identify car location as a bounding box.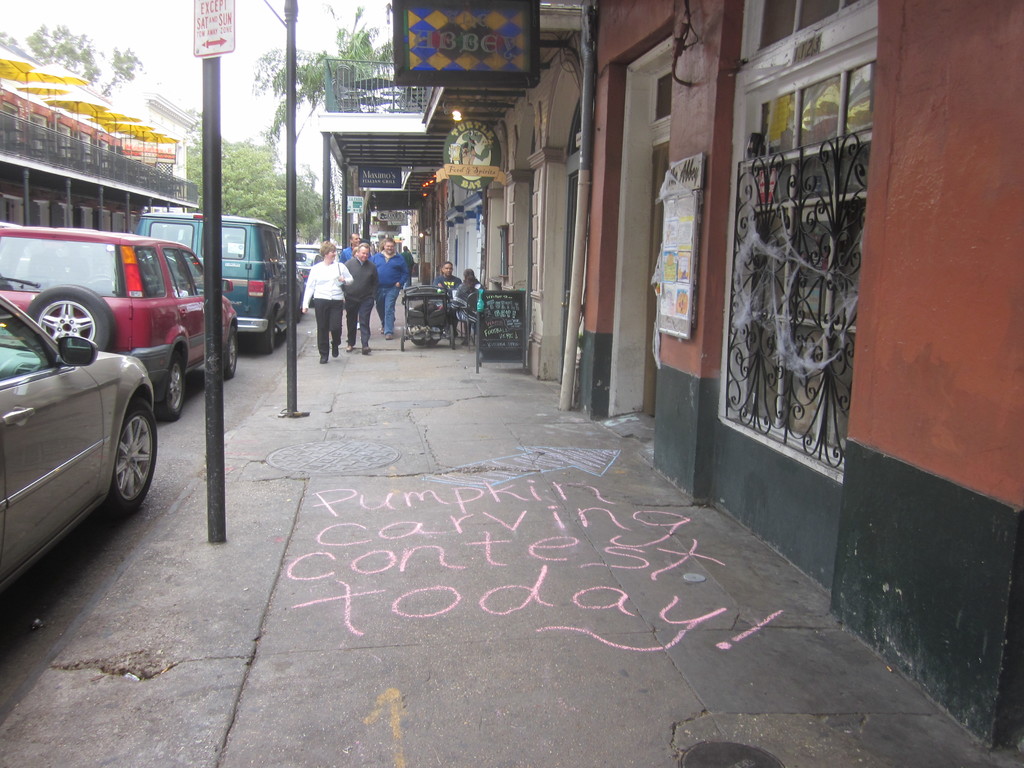
rect(293, 243, 320, 254).
